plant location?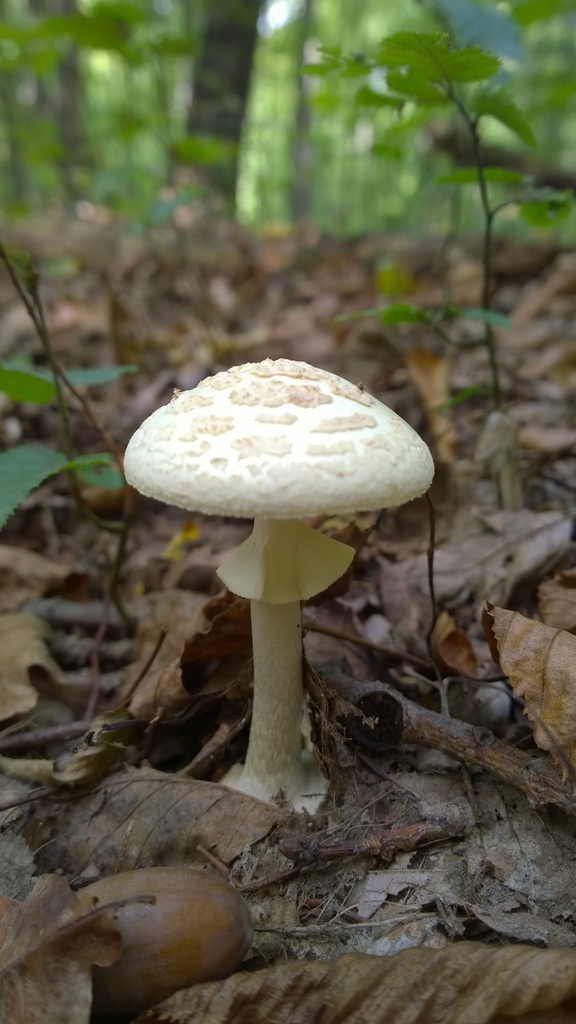
pyautogui.locateOnScreen(307, 13, 575, 424)
